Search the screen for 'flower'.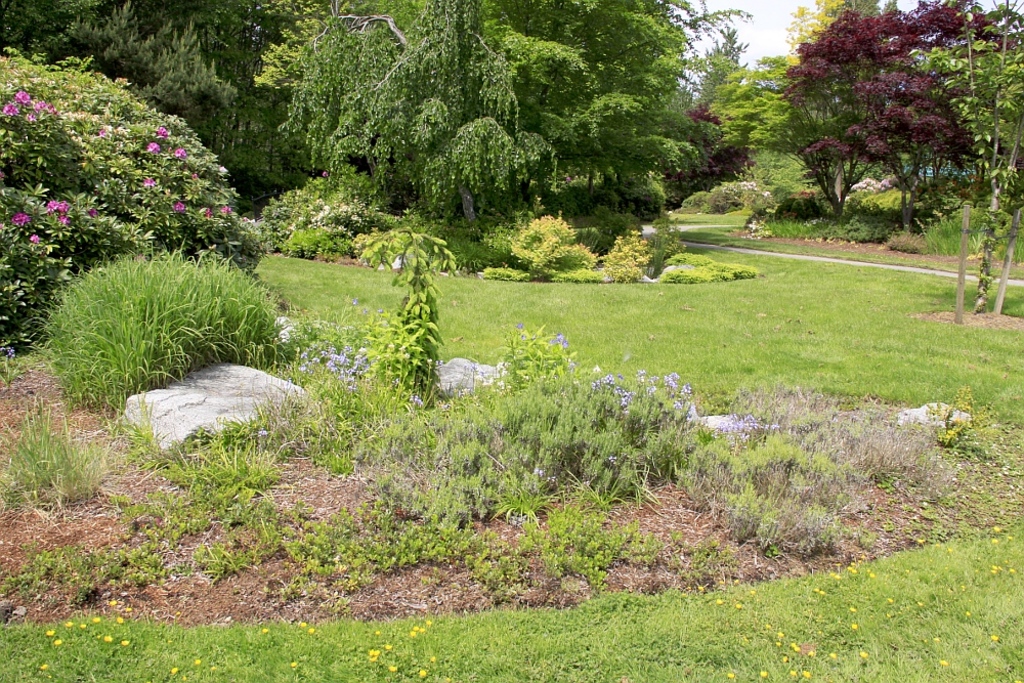
Found at <bbox>390, 258, 399, 271</bbox>.
